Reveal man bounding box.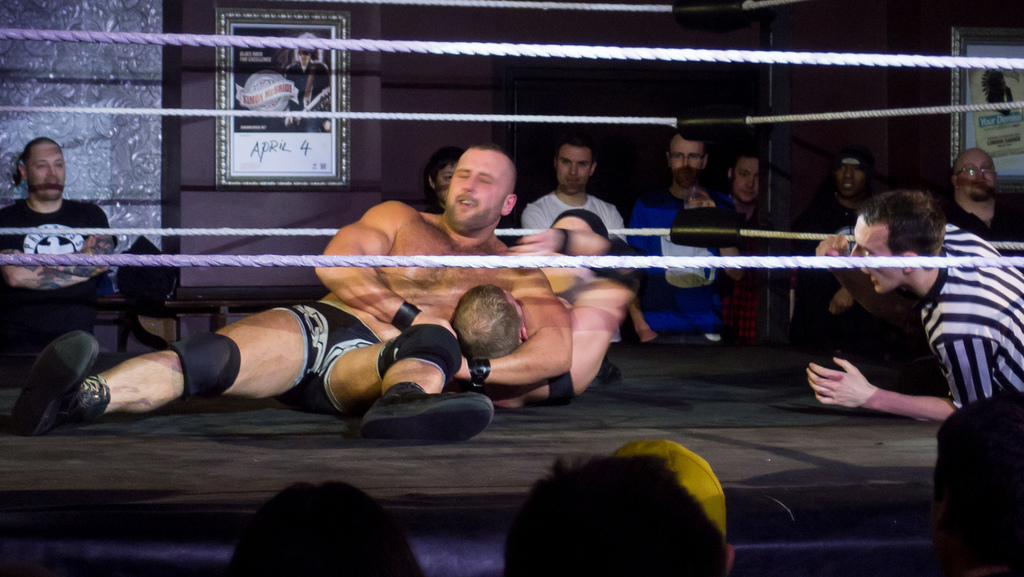
Revealed: 11 140 573 443.
